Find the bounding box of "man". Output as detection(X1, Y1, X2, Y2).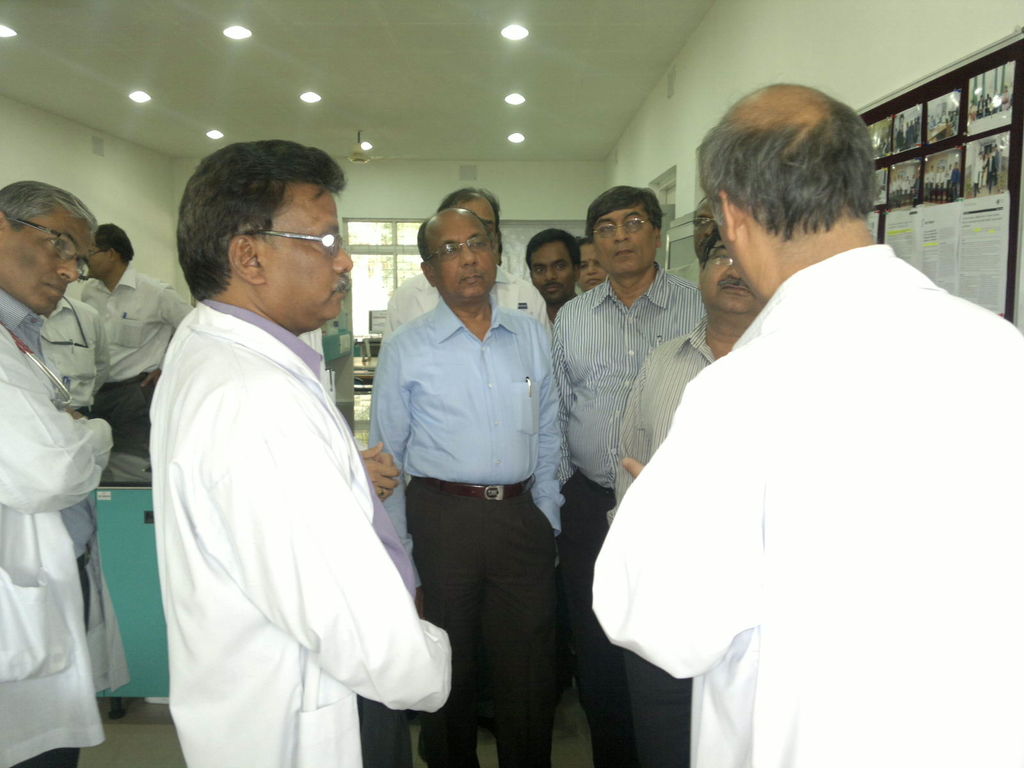
detection(572, 234, 608, 291).
